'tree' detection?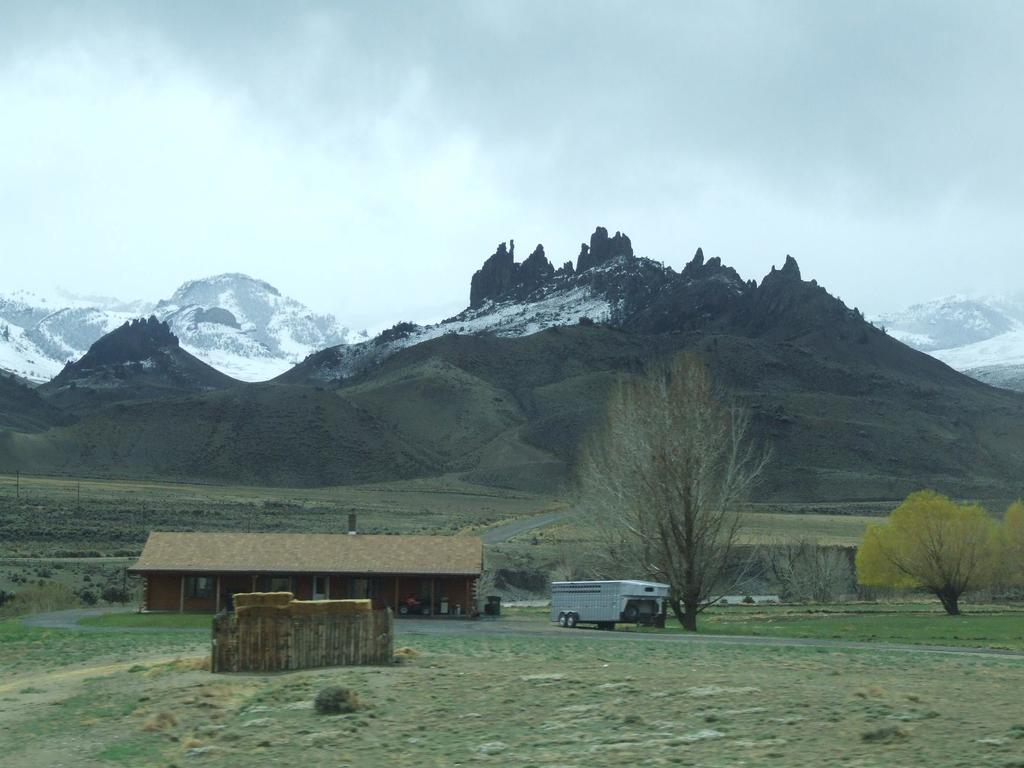
left=867, top=468, right=1005, bottom=608
